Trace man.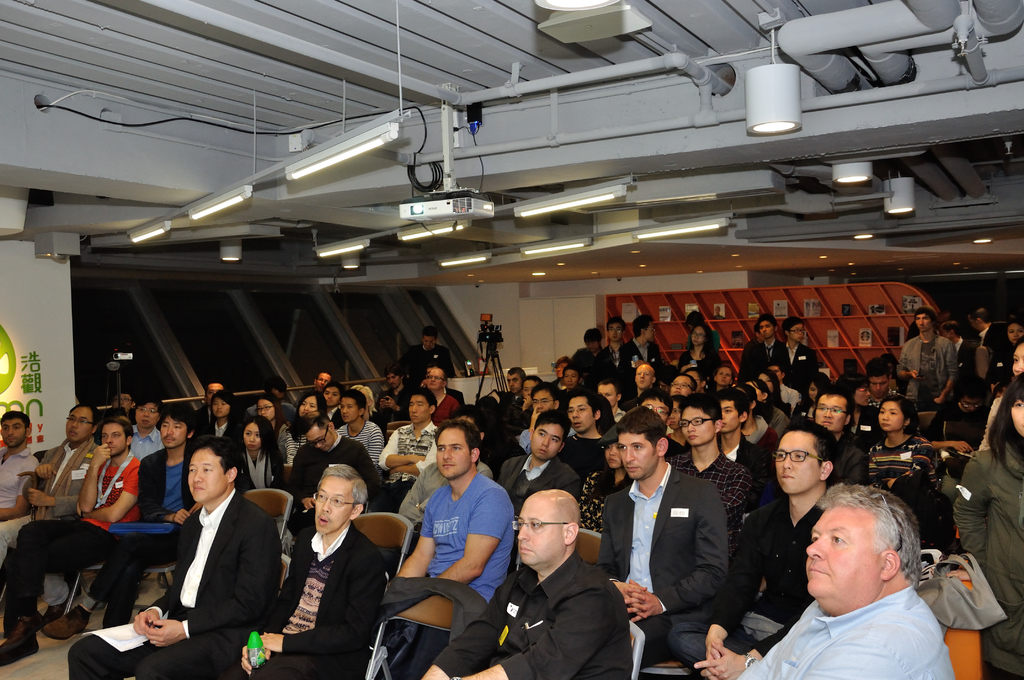
Traced to box=[738, 482, 954, 679].
